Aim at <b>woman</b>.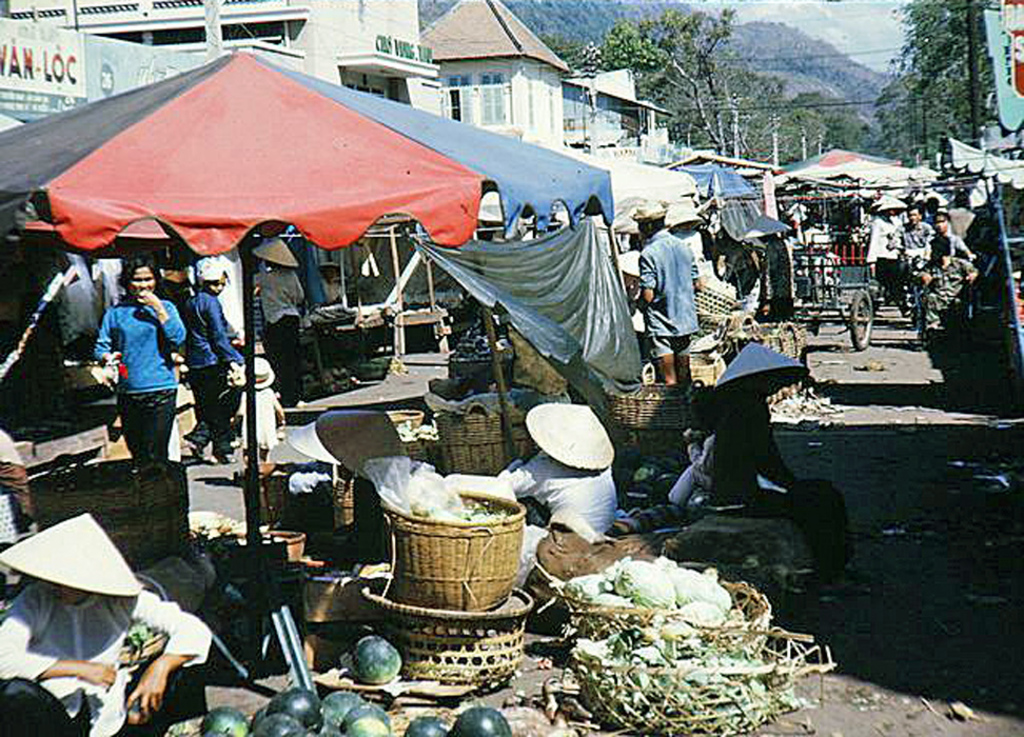
Aimed at [left=447, top=284, right=515, bottom=391].
